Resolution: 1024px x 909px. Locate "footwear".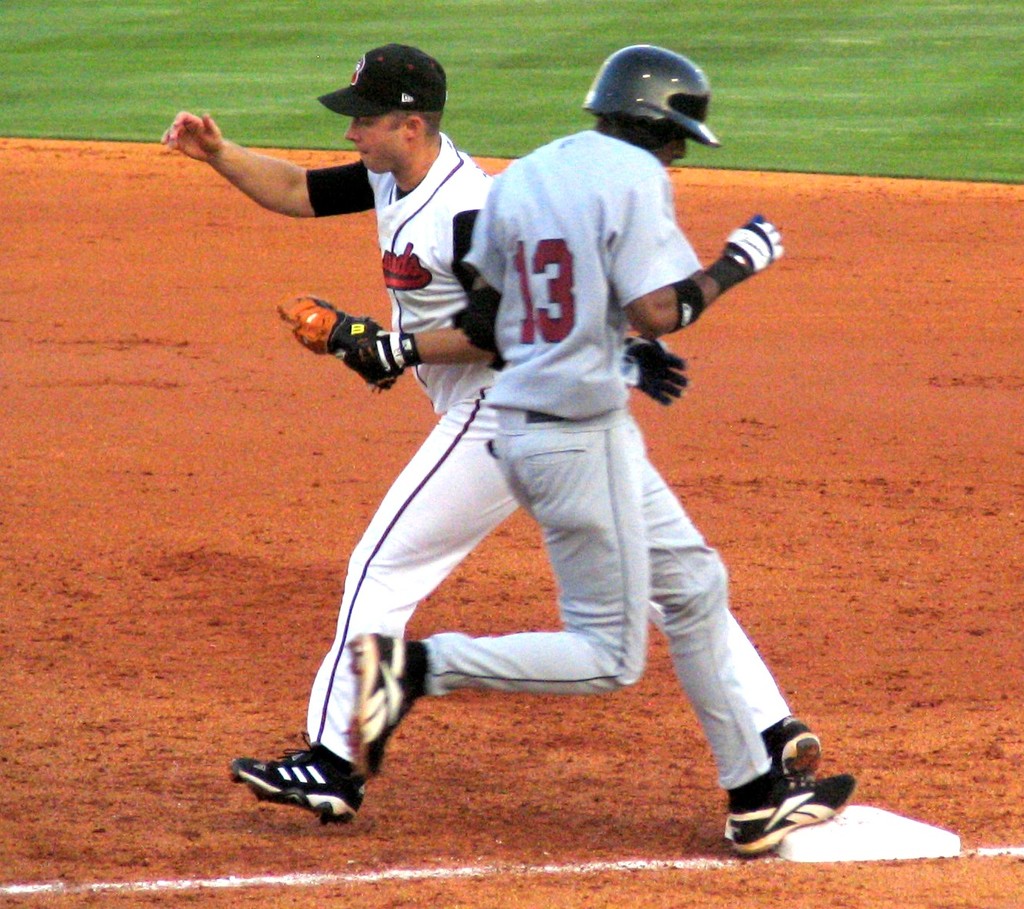
box=[767, 704, 823, 787].
